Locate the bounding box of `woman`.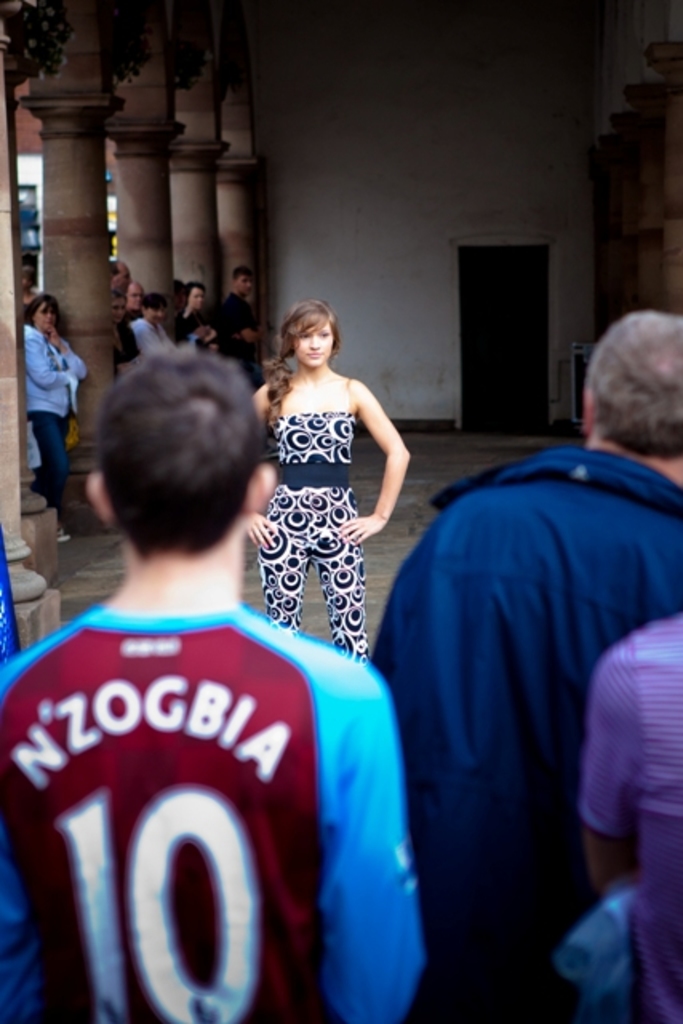
Bounding box: {"left": 245, "top": 285, "right": 398, "bottom": 685}.
